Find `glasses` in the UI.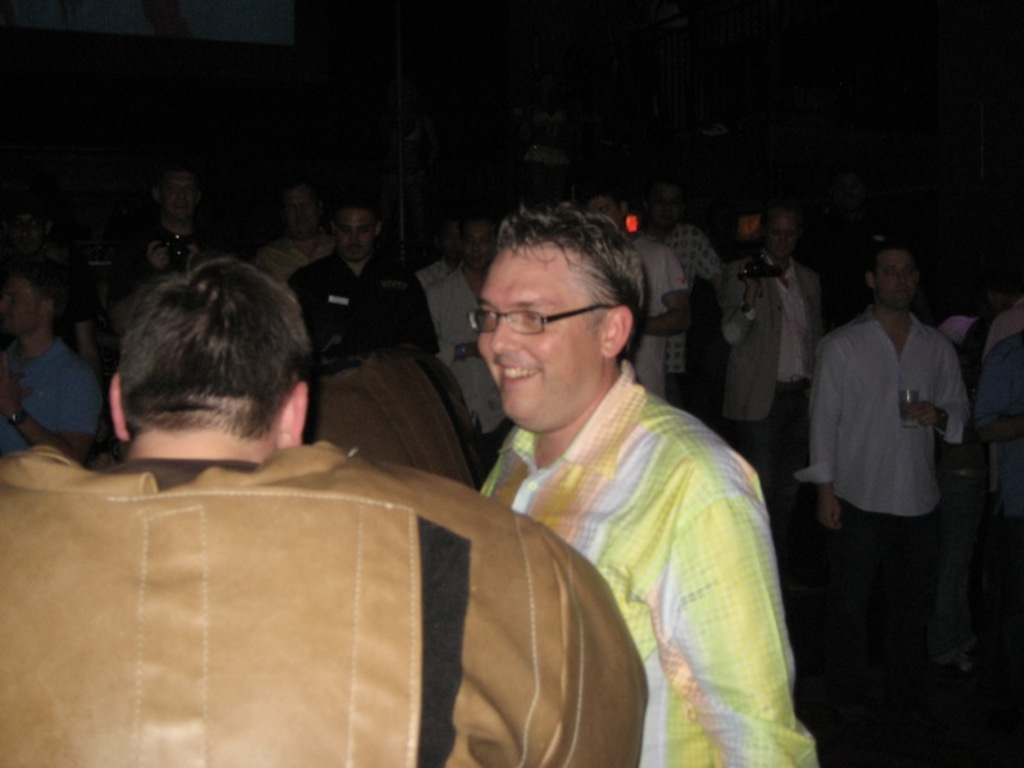
UI element at region(465, 300, 616, 348).
